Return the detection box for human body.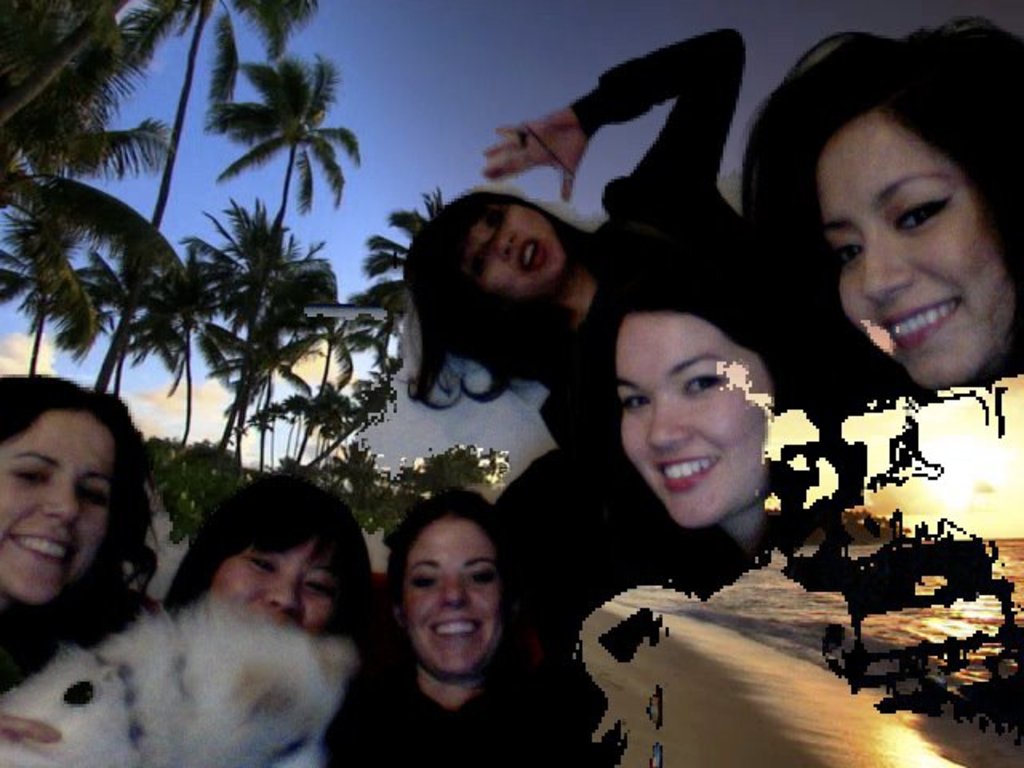
select_region(0, 373, 160, 747).
